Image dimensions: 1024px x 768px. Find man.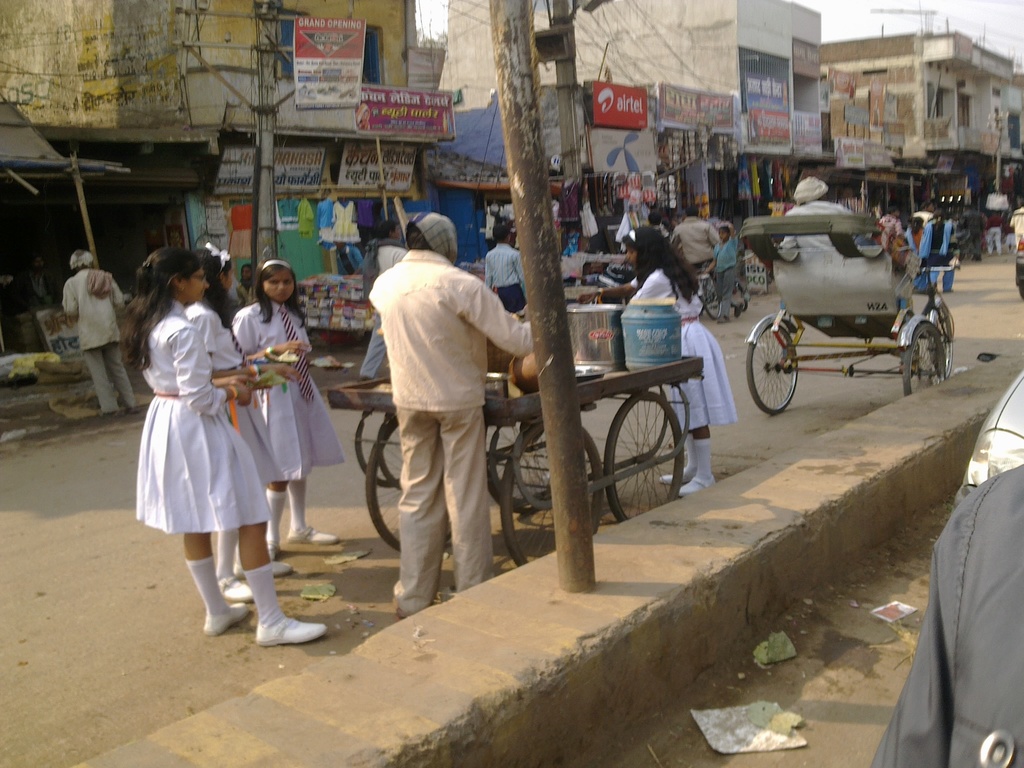
box=[364, 210, 529, 627].
